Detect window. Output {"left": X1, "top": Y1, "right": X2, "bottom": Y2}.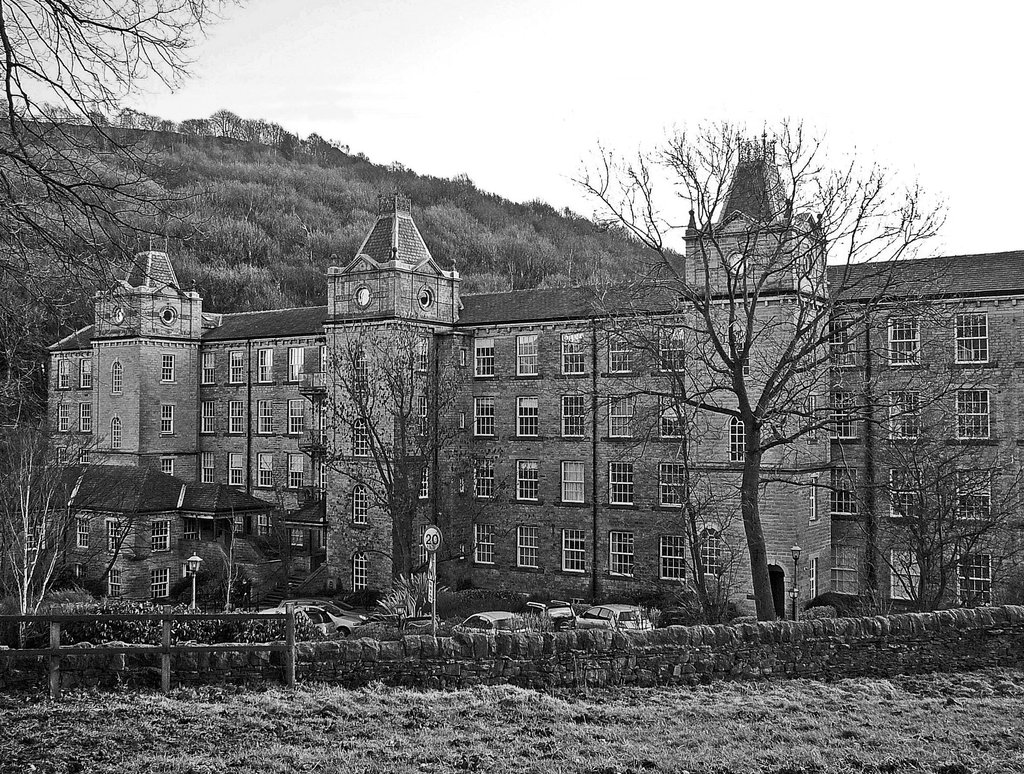
{"left": 607, "top": 529, "right": 636, "bottom": 583}.
